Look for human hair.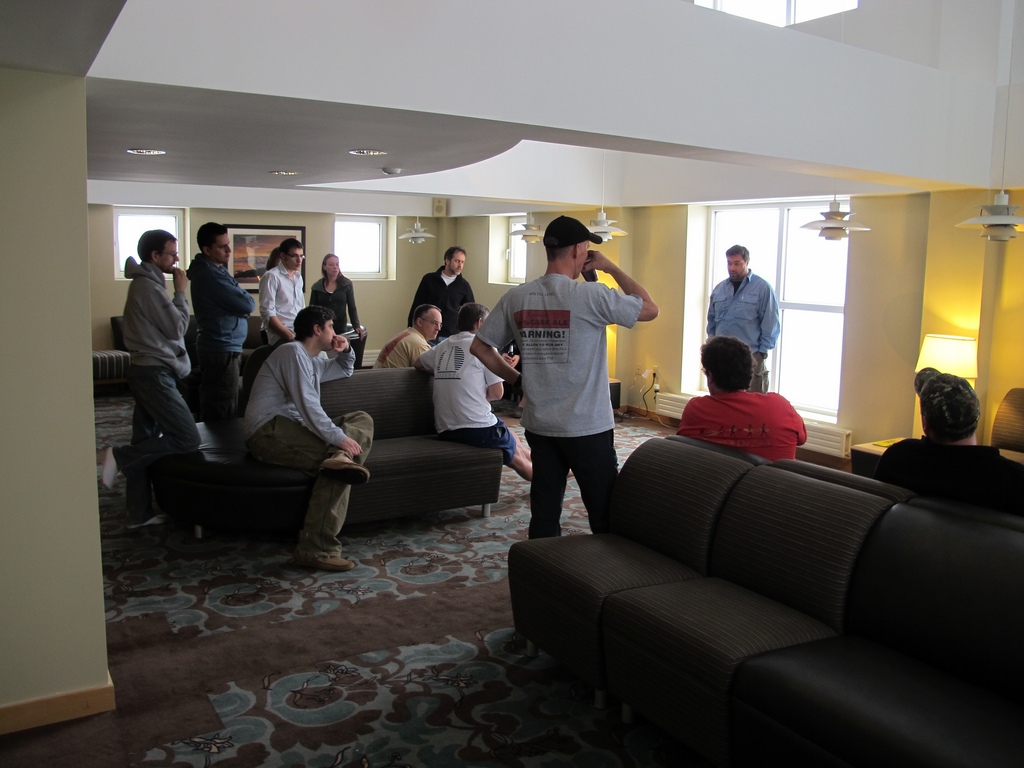
Found: Rect(699, 338, 748, 394).
